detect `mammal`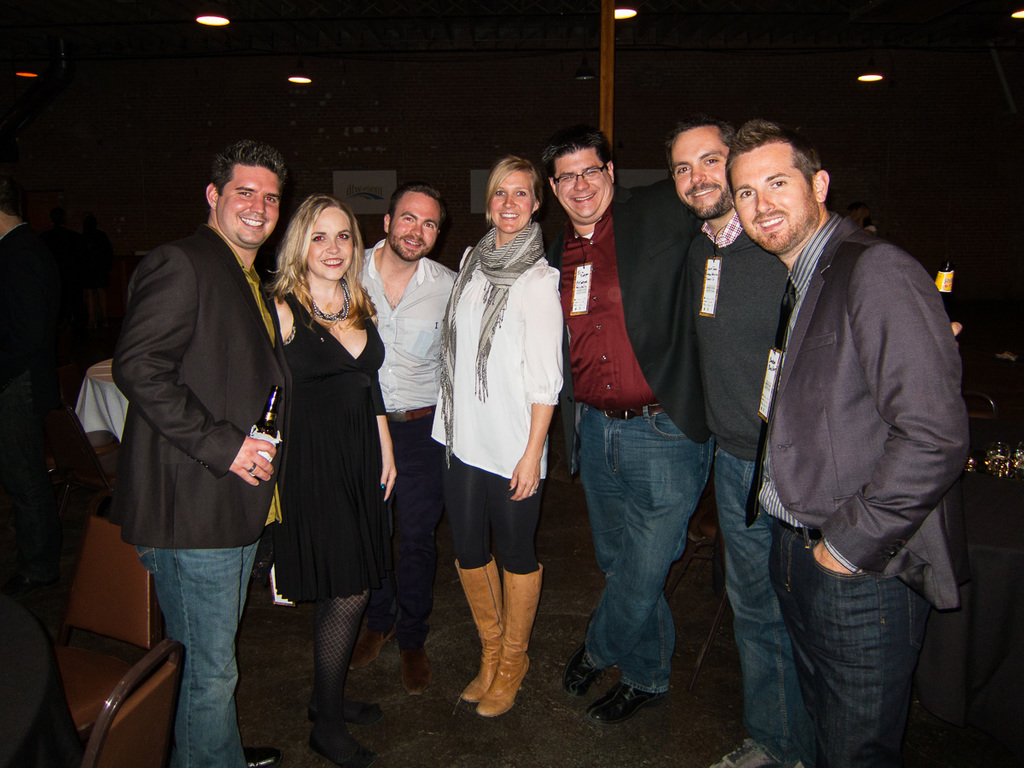
locate(106, 137, 288, 767)
